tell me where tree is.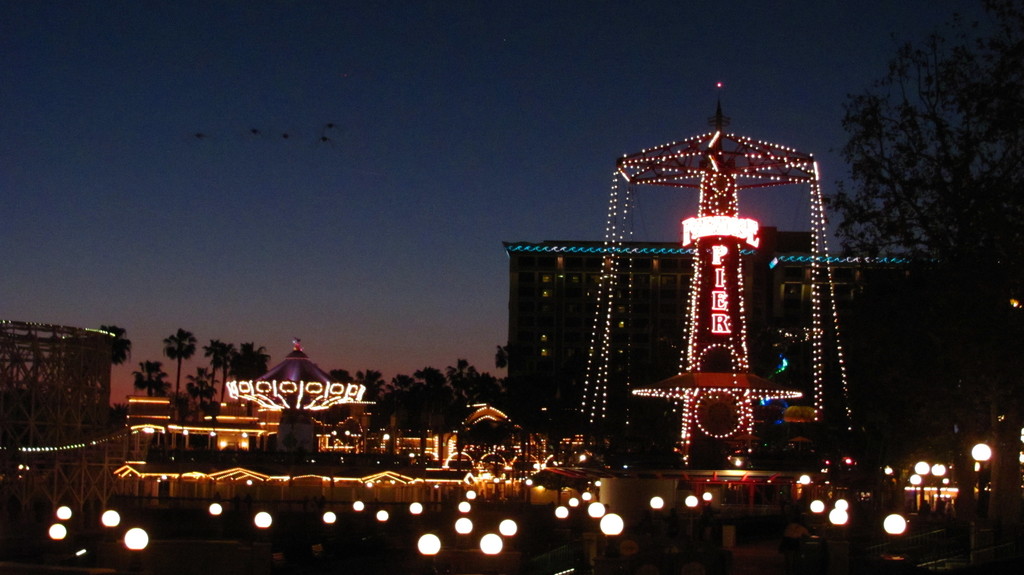
tree is at x1=237, y1=336, x2=272, y2=421.
